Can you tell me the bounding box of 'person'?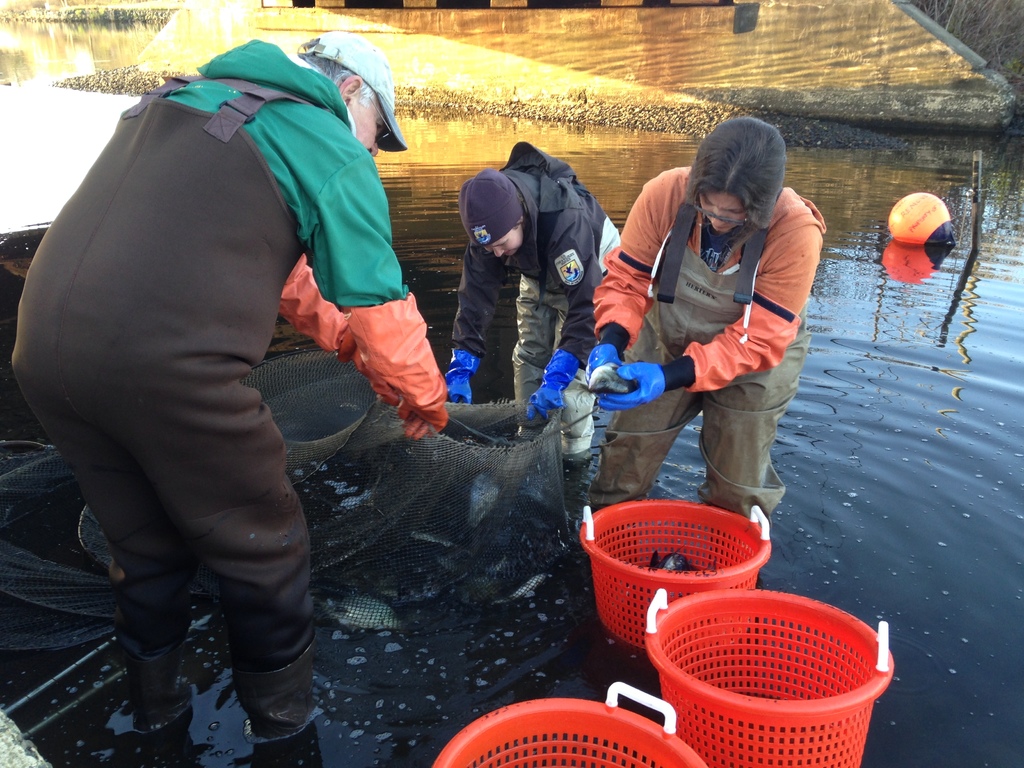
(575, 120, 807, 512).
